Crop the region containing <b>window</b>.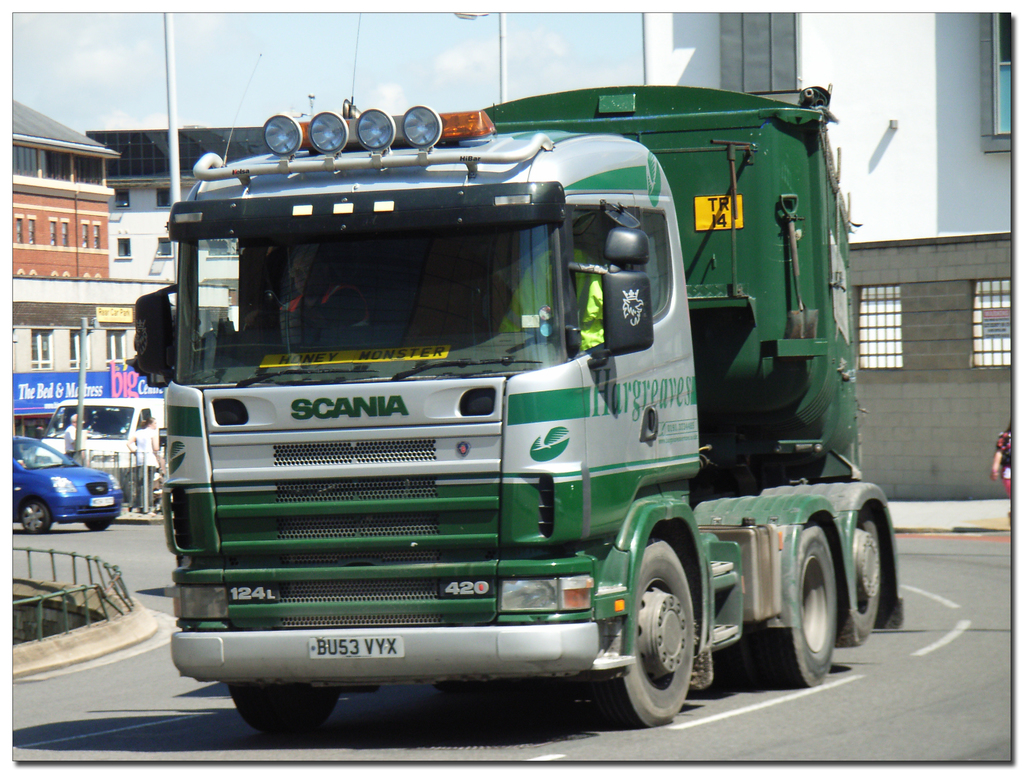
Crop region: <region>115, 188, 131, 207</region>.
